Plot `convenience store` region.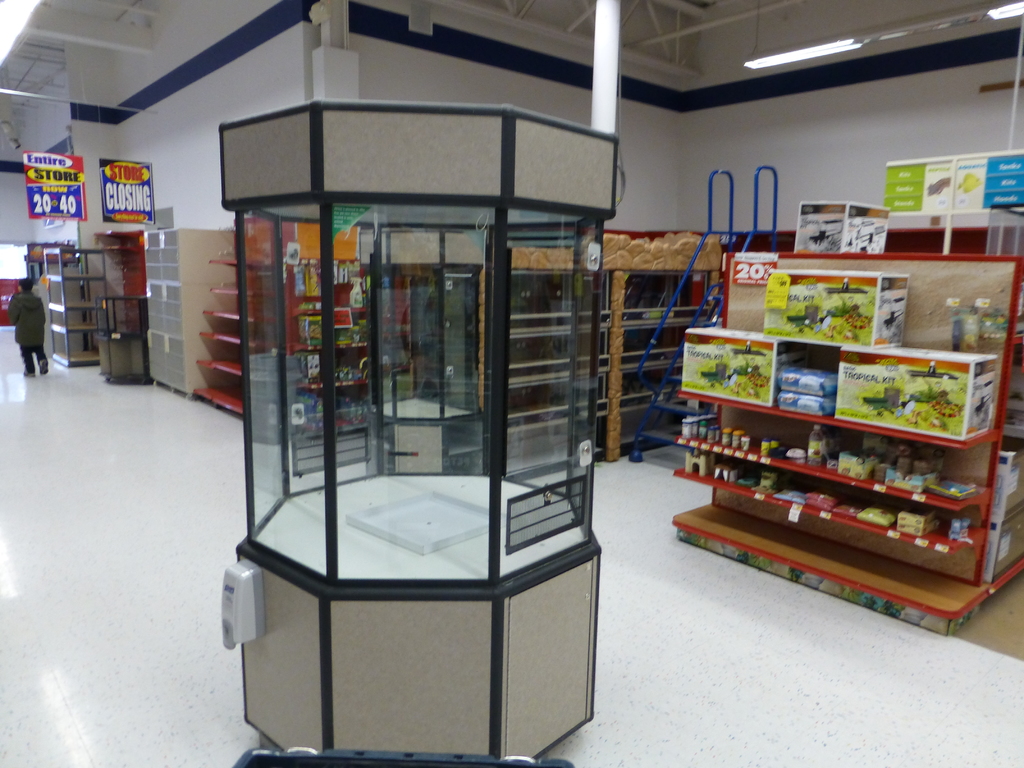
Plotted at x1=0, y1=0, x2=1023, y2=767.
